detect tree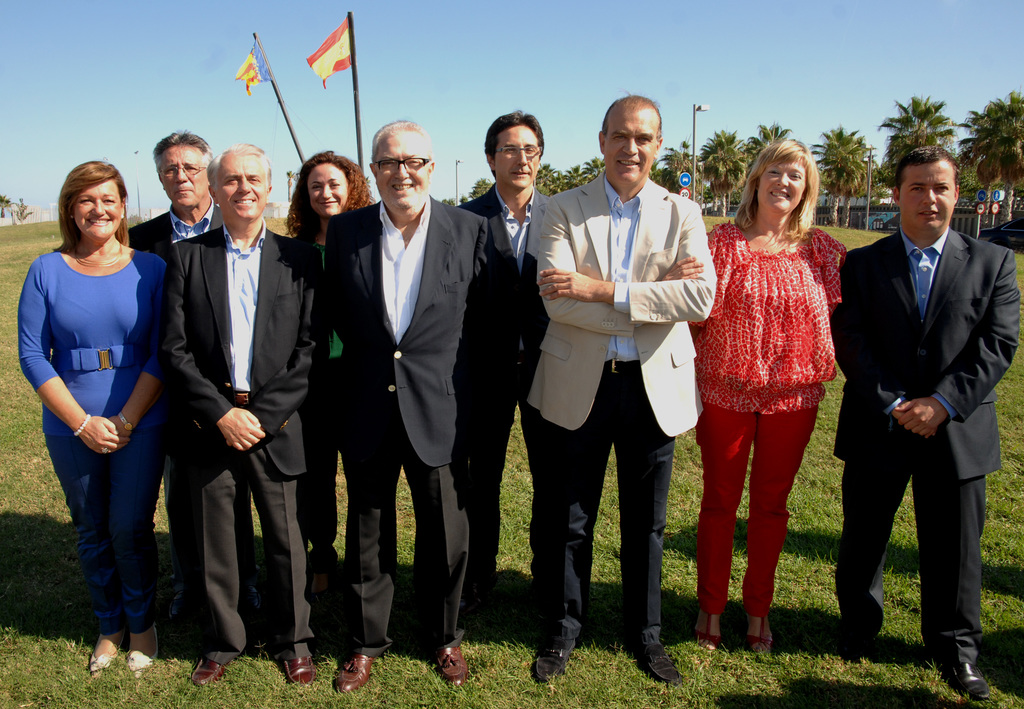
Rect(842, 143, 866, 231)
